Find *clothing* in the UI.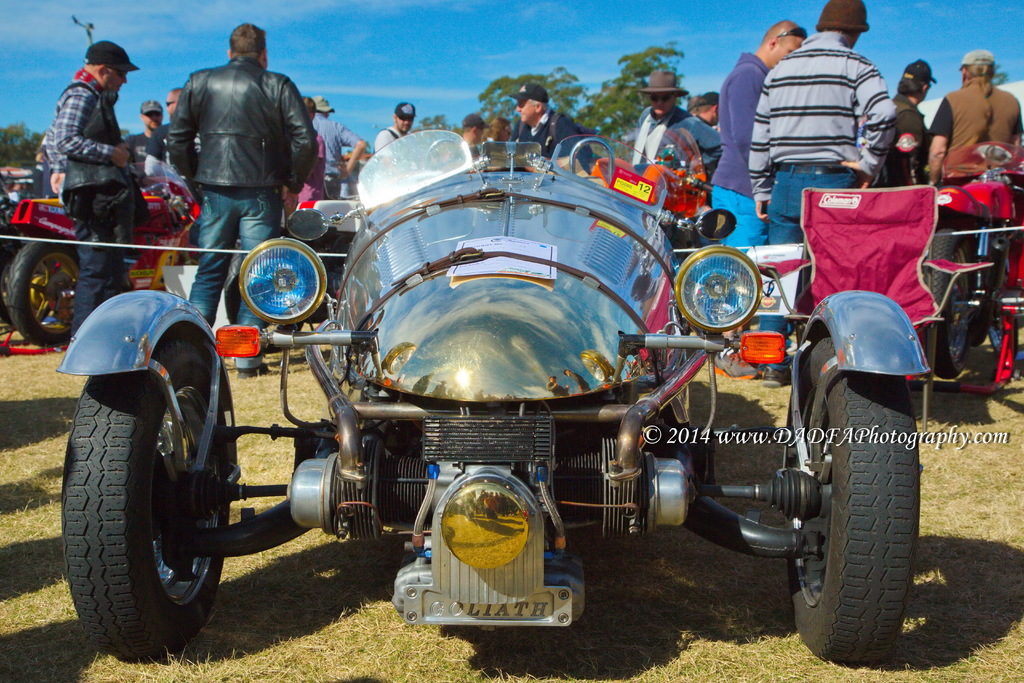
UI element at [x1=744, y1=30, x2=894, y2=369].
